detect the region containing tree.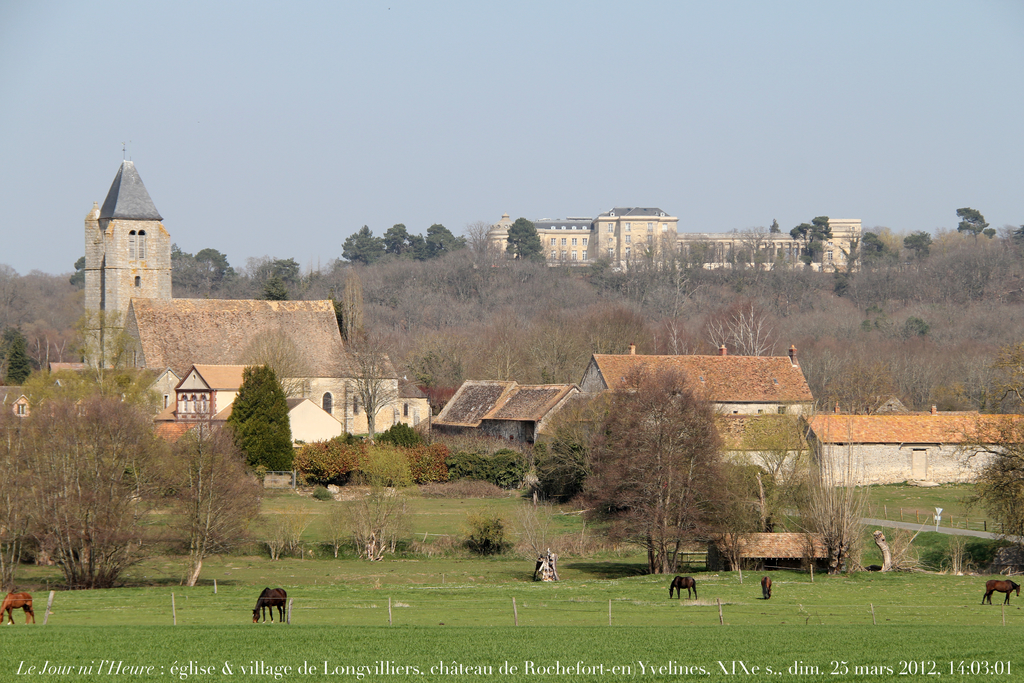
bbox=(585, 363, 766, 584).
